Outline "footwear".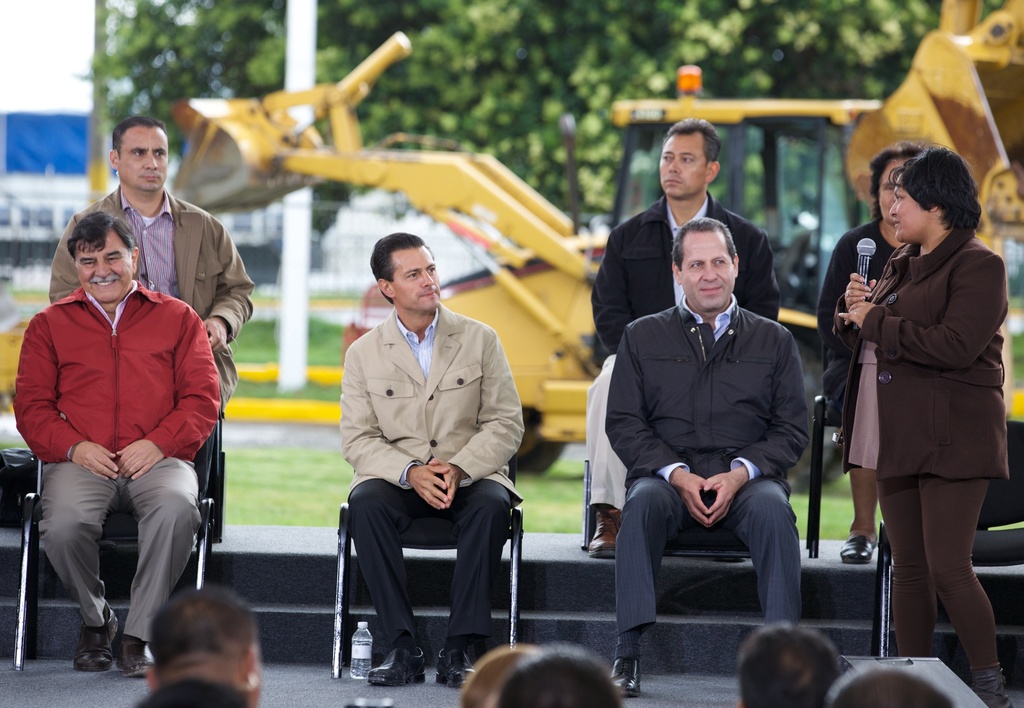
Outline: Rect(604, 655, 646, 701).
